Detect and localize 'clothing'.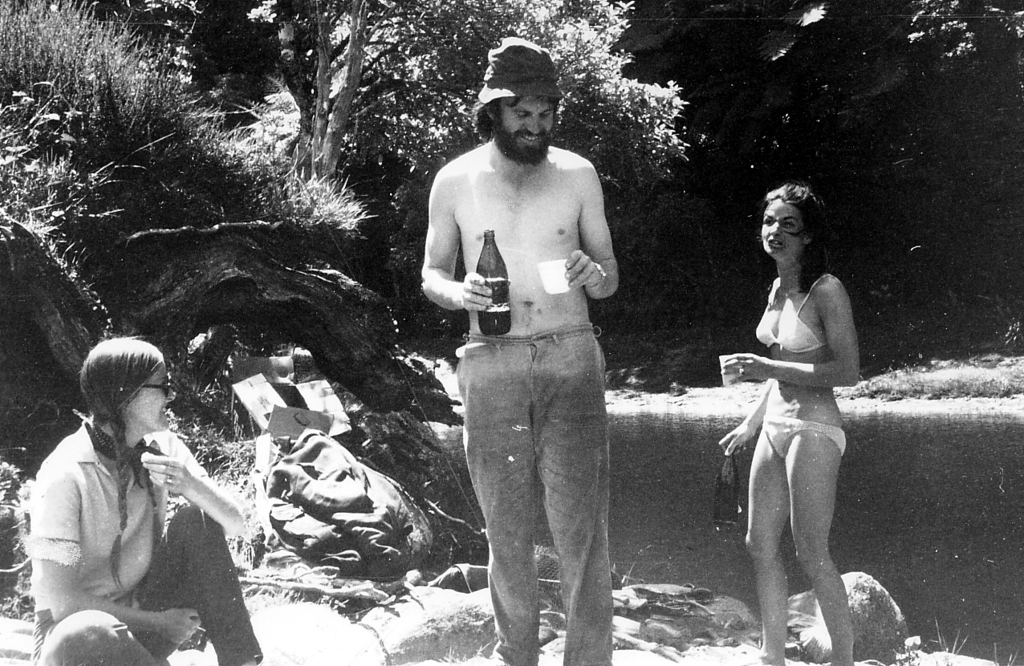
Localized at rect(457, 323, 626, 665).
